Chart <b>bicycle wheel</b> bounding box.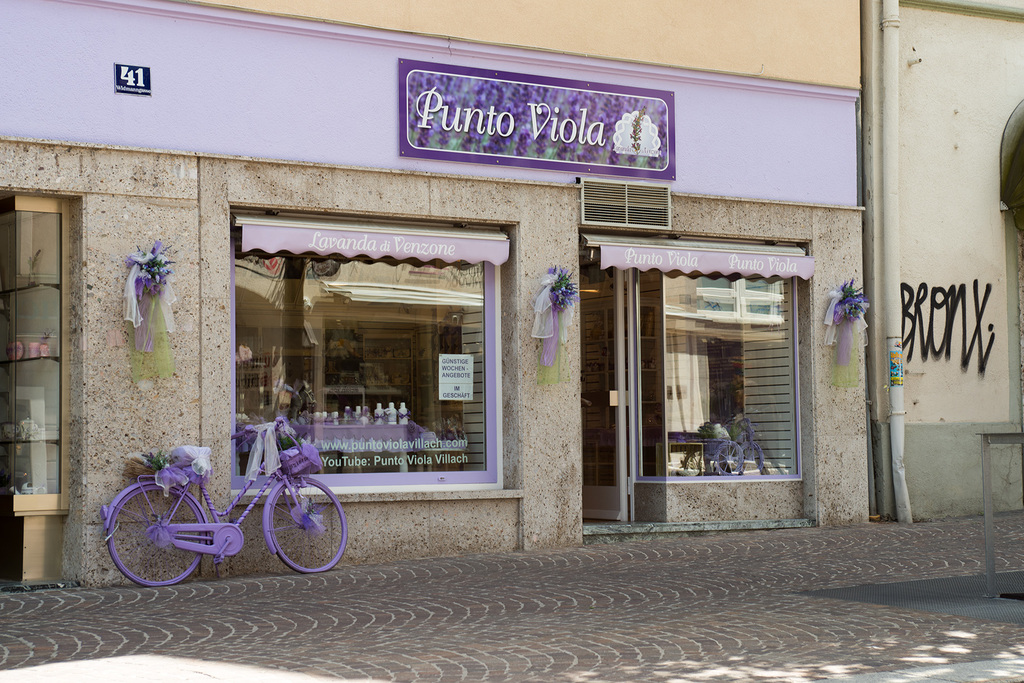
Charted: bbox=[269, 475, 350, 570].
